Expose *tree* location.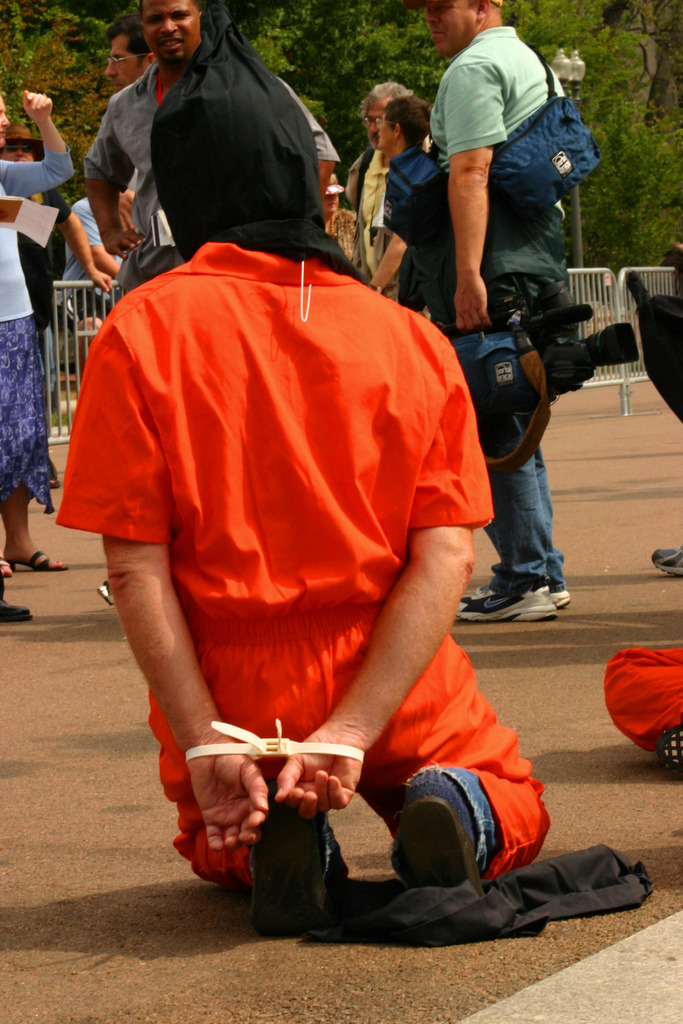
Exposed at 315, 0, 682, 291.
